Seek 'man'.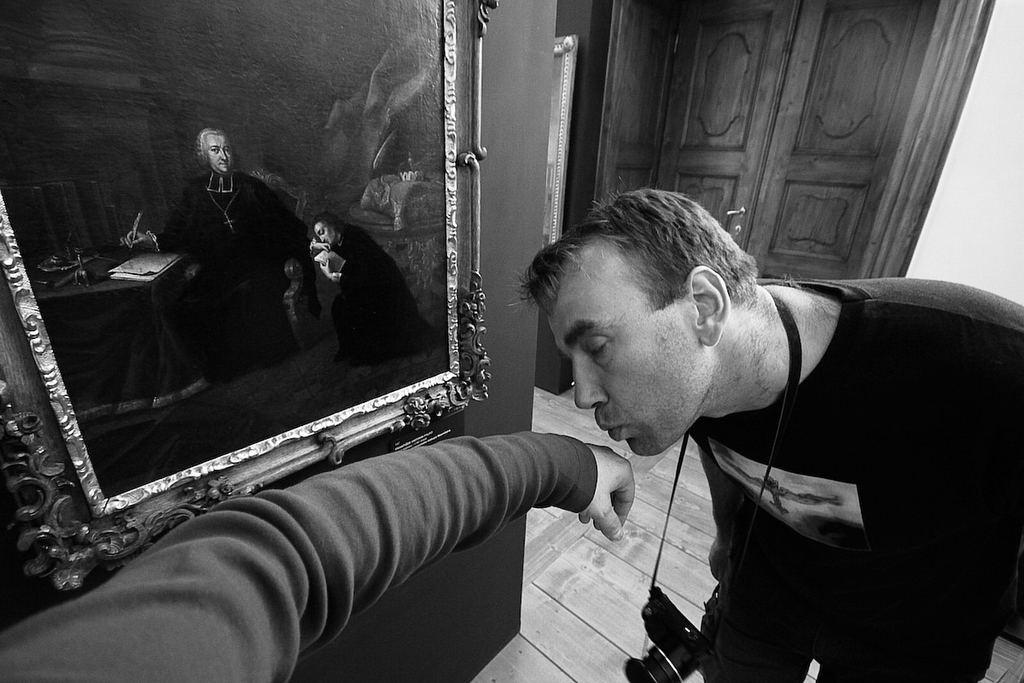
[429,178,1018,670].
